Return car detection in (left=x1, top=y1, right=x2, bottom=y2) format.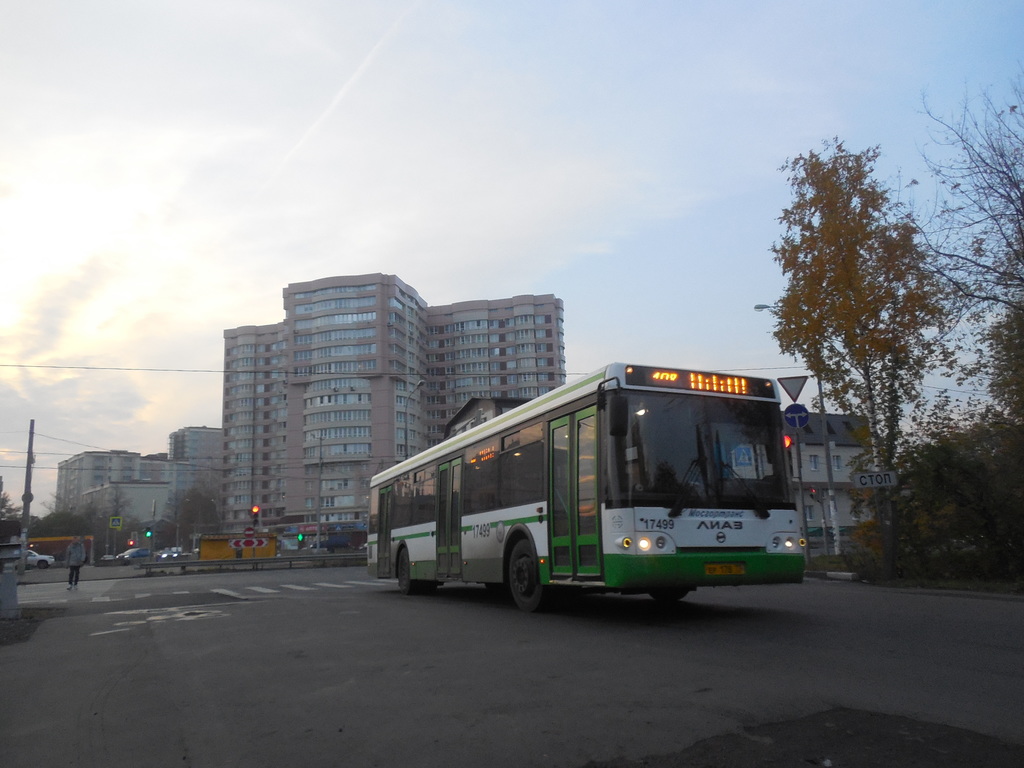
(left=111, top=543, right=154, bottom=556).
